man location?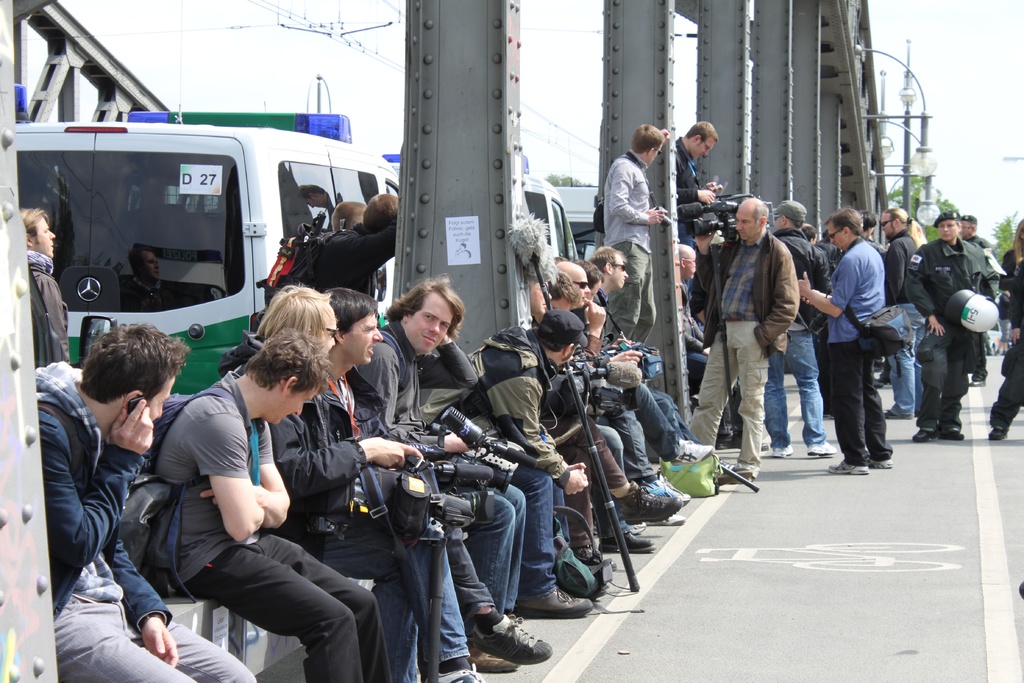
[330,198,364,233]
